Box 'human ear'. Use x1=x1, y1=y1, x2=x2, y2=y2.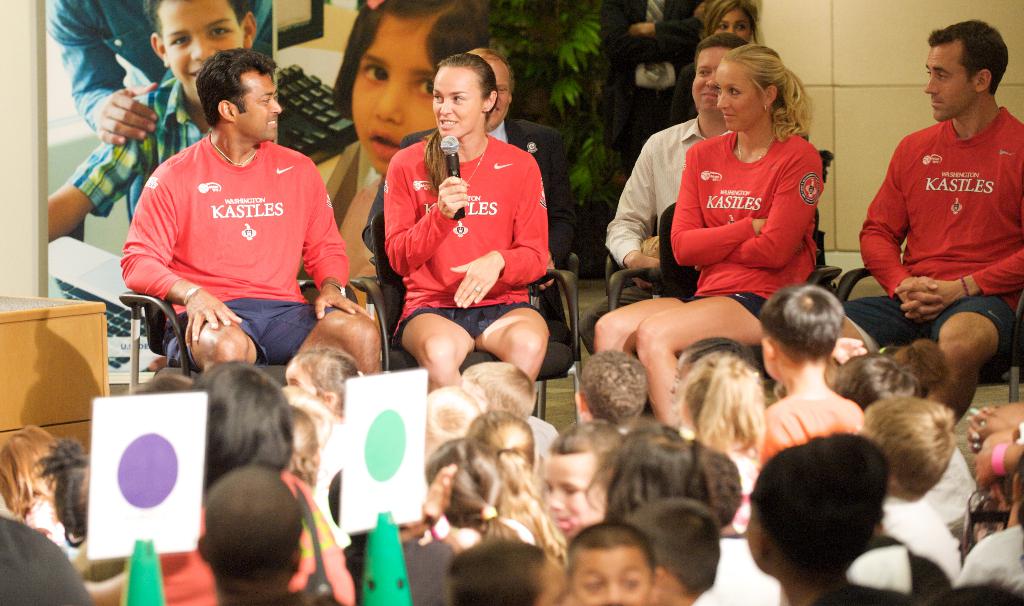
x1=152, y1=31, x2=165, y2=61.
